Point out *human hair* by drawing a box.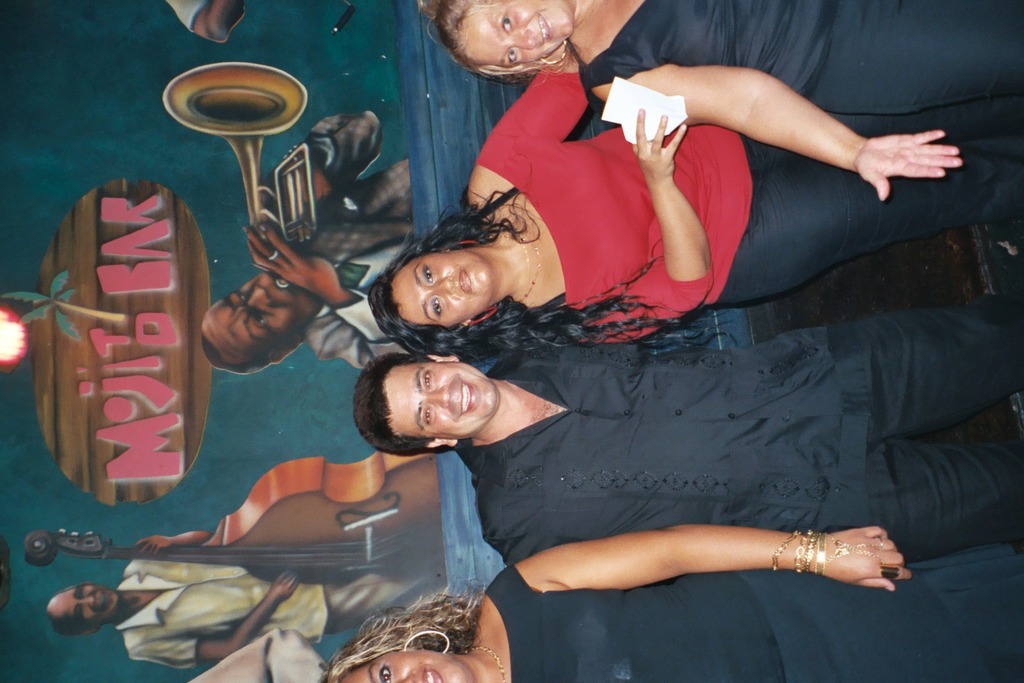
box=[201, 338, 247, 372].
